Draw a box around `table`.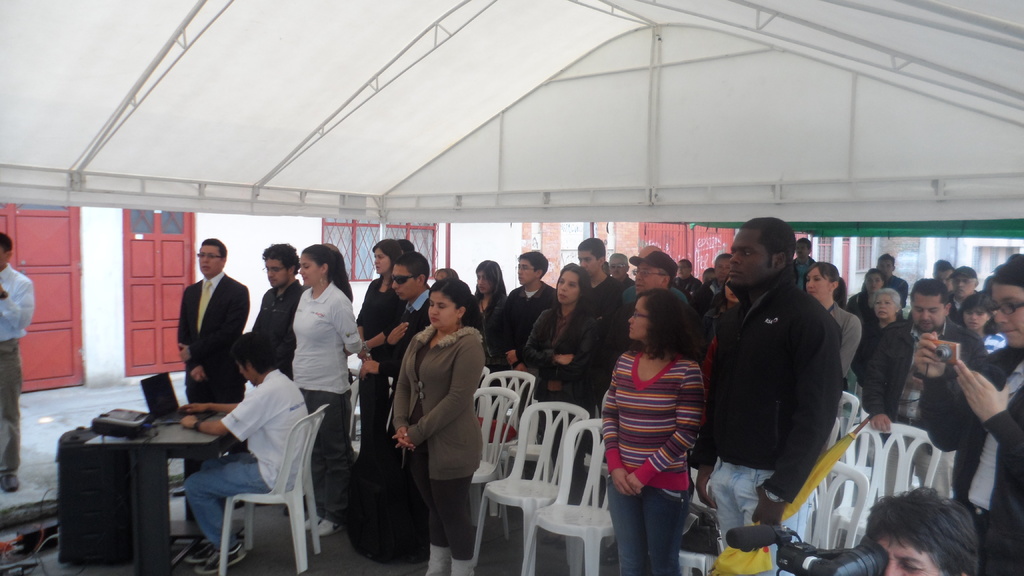
<bbox>58, 390, 230, 561</bbox>.
